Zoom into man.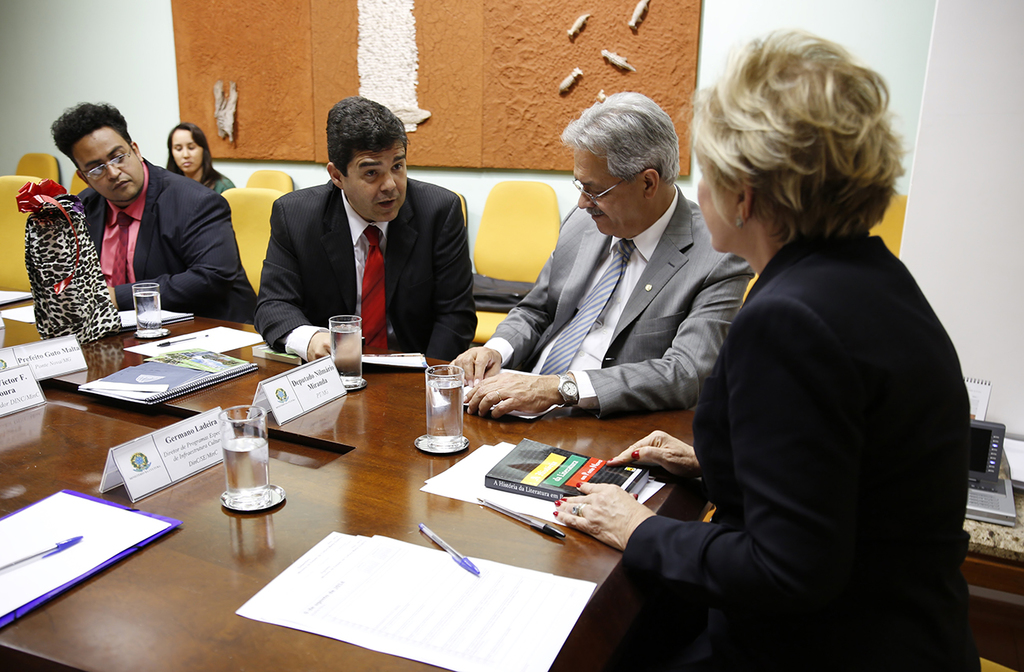
Zoom target: BBox(65, 106, 256, 318).
